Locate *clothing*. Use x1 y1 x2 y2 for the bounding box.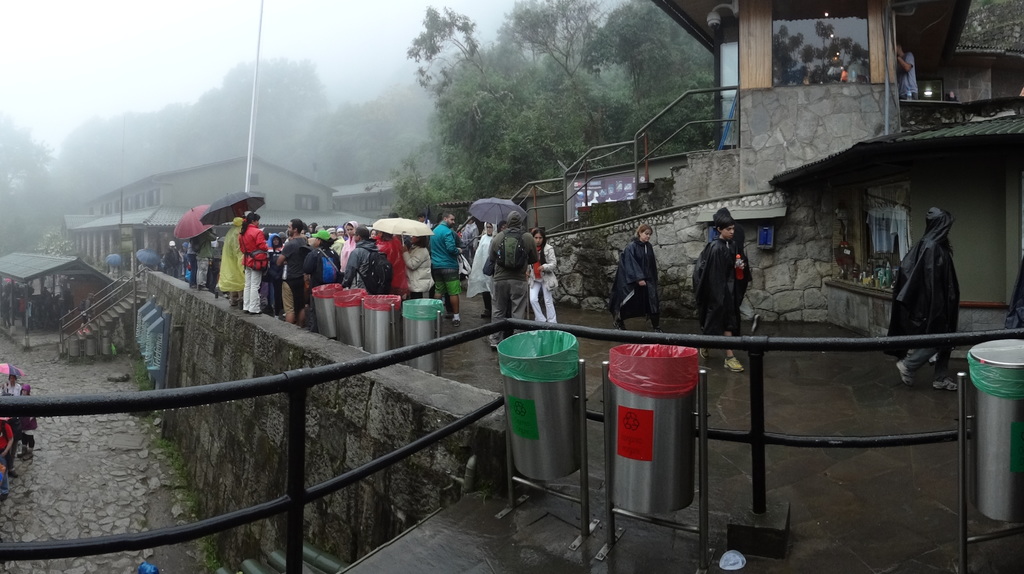
693 208 755 338.
